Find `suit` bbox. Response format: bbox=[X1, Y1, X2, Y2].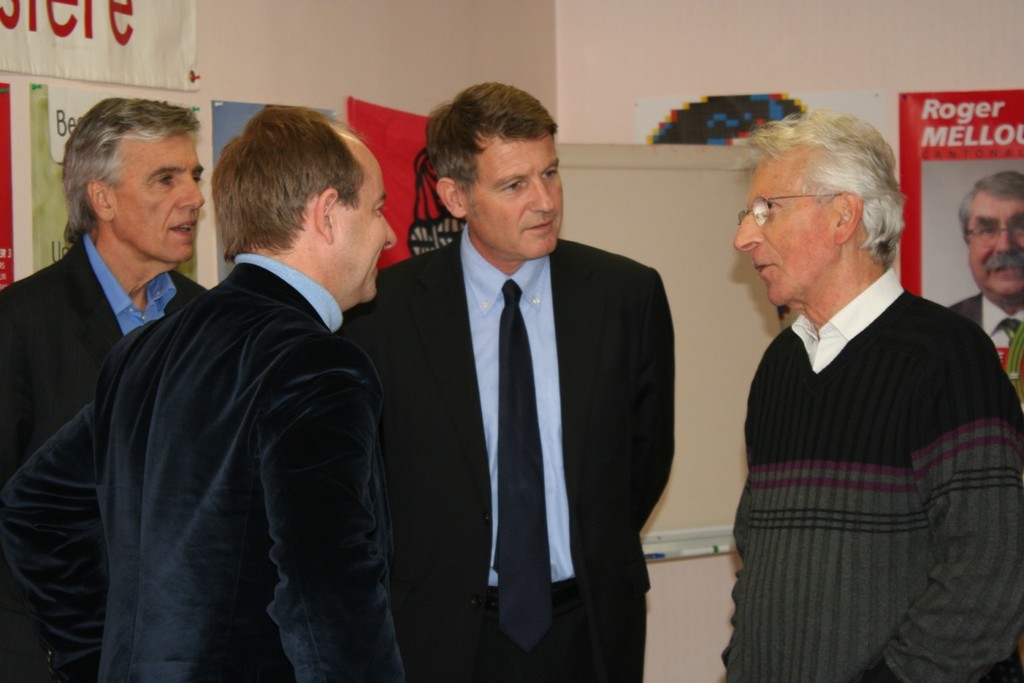
bbox=[0, 226, 212, 682].
